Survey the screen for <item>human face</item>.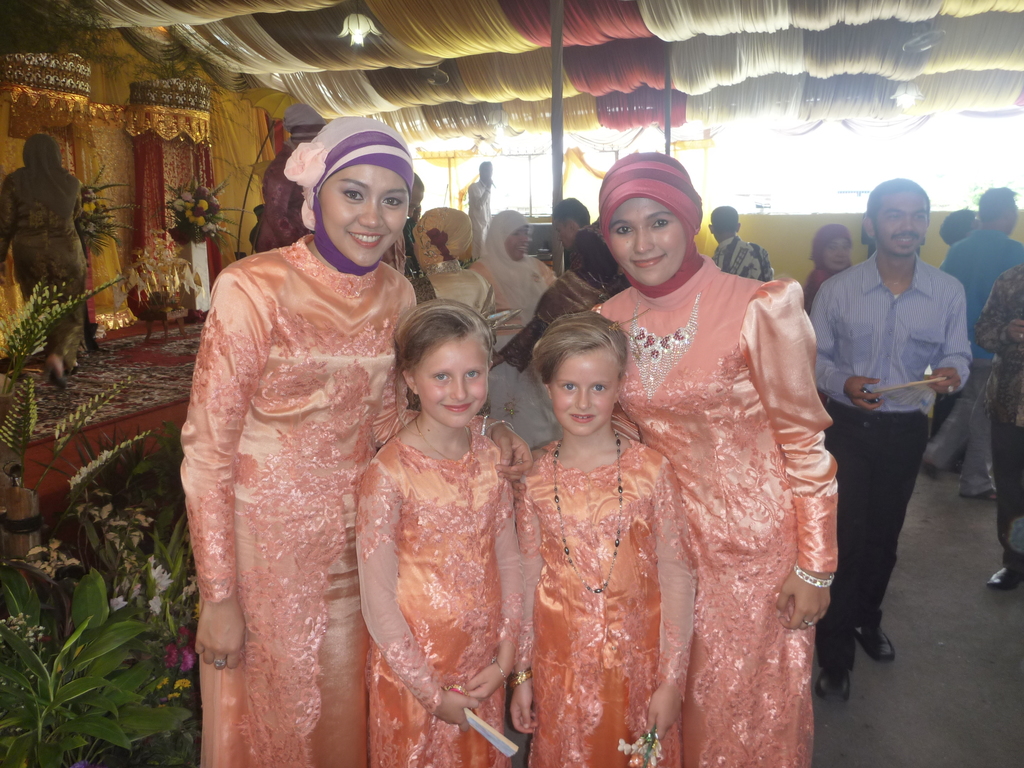
Survey found: (x1=610, y1=199, x2=687, y2=283).
